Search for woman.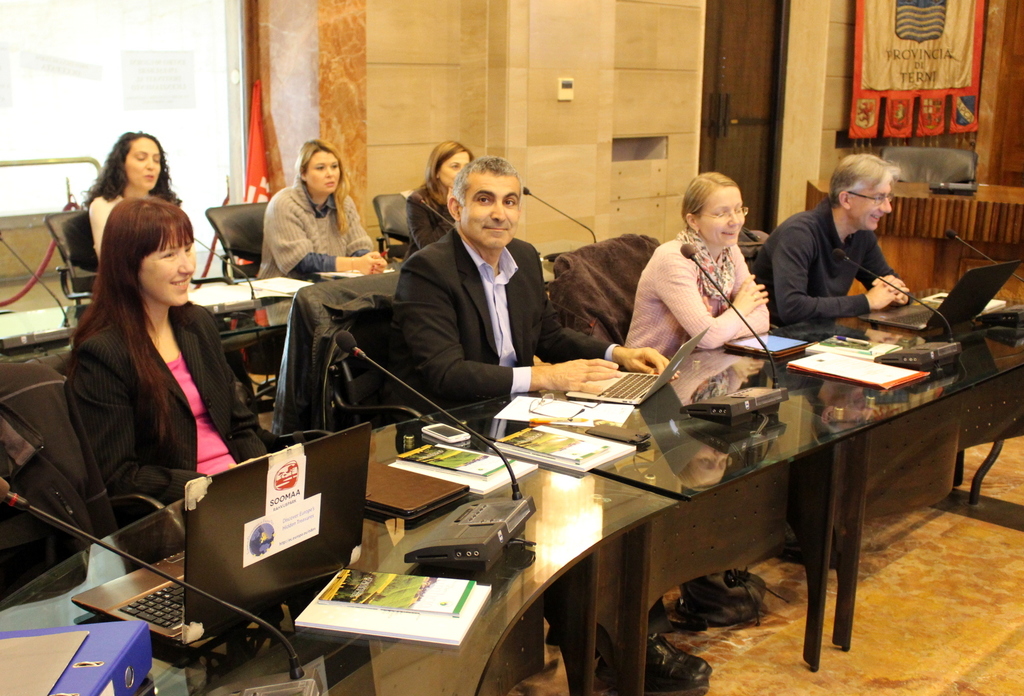
Found at [x1=257, y1=137, x2=379, y2=283].
